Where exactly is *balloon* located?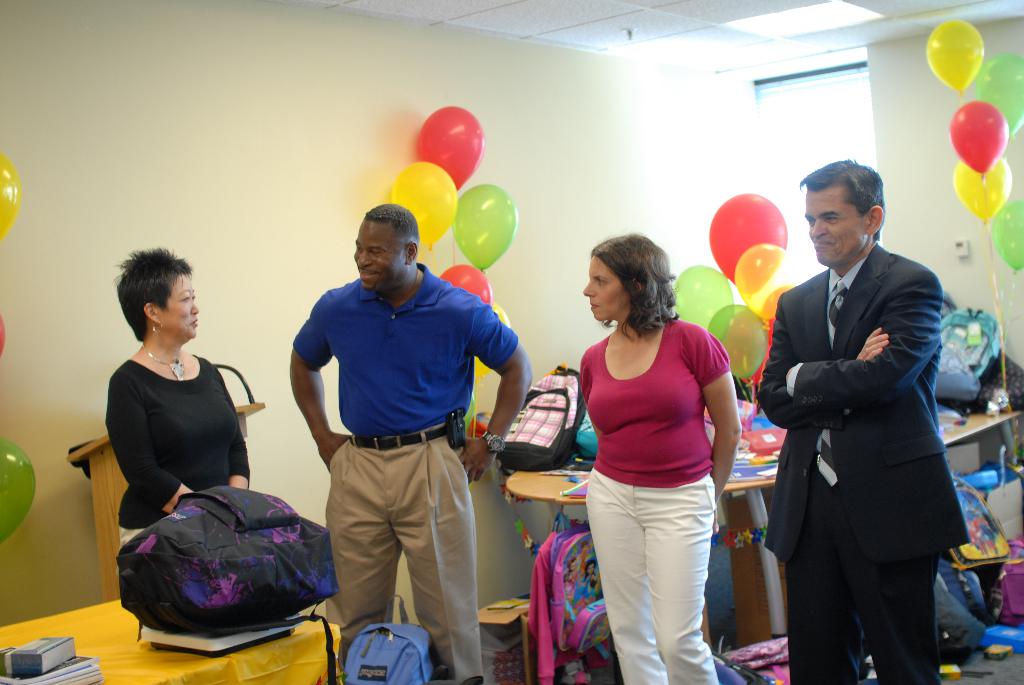
Its bounding box is {"left": 709, "top": 192, "right": 786, "bottom": 295}.
